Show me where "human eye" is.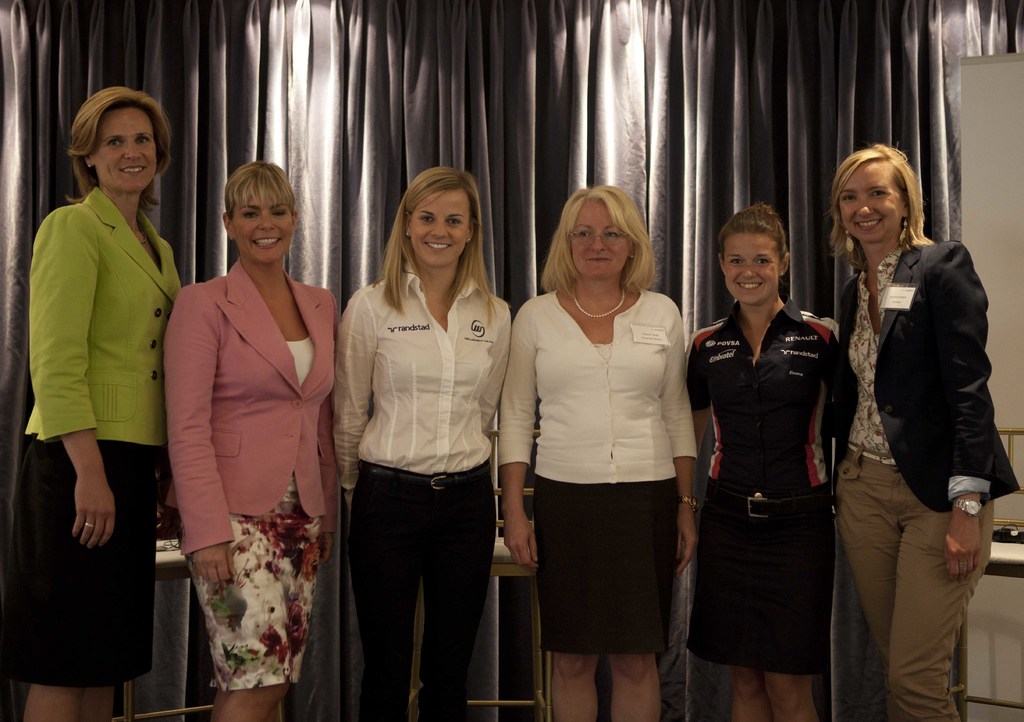
"human eye" is at 605/229/616/240.
